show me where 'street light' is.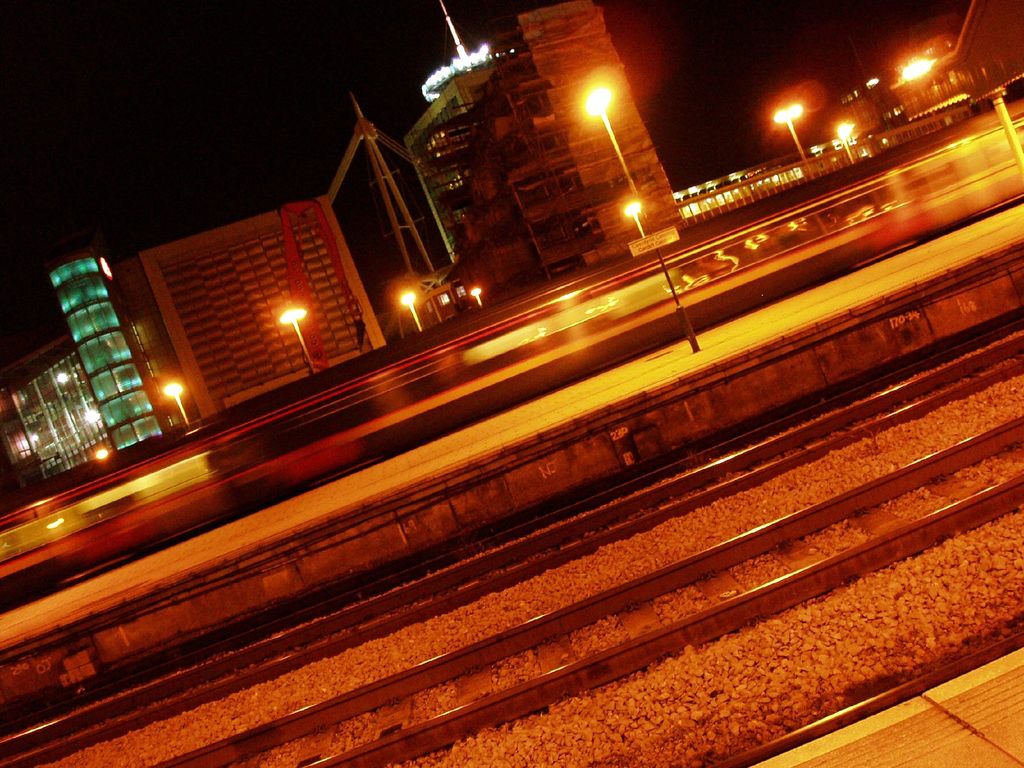
'street light' is at (left=465, top=285, right=481, bottom=306).
